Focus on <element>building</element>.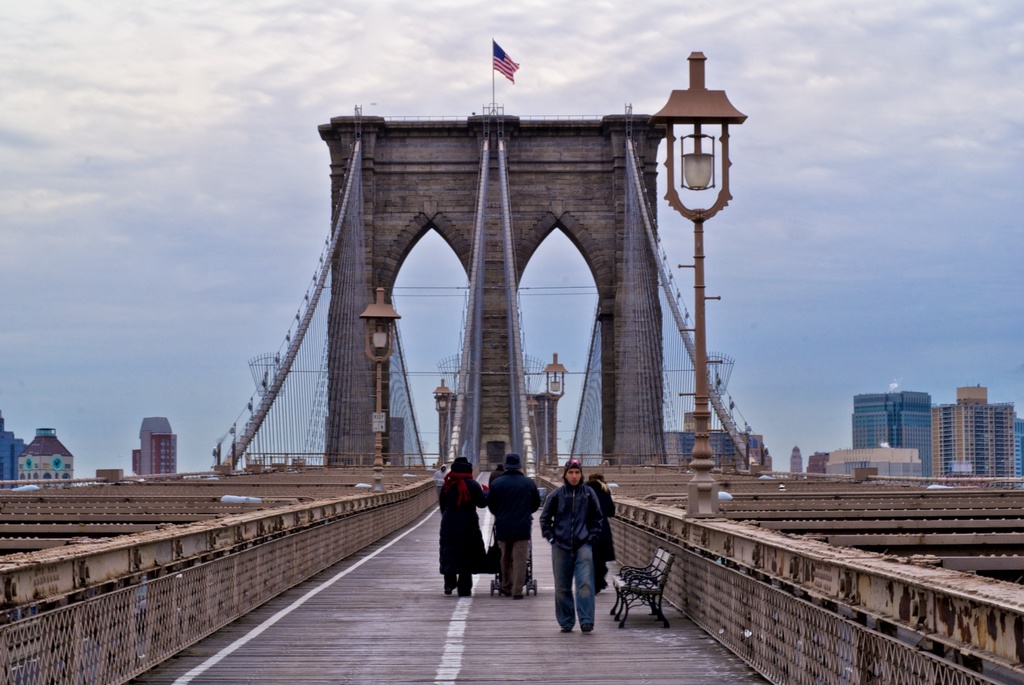
Focused at <box>847,392,936,474</box>.
